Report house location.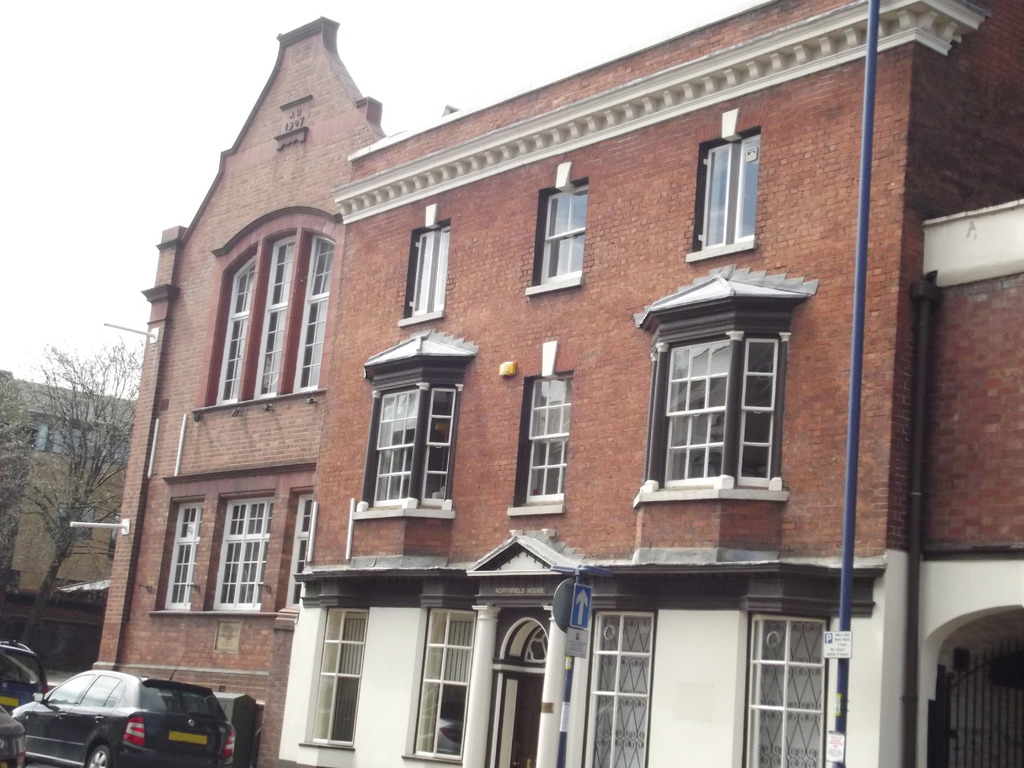
Report: {"x1": 0, "y1": 368, "x2": 141, "y2": 668}.
